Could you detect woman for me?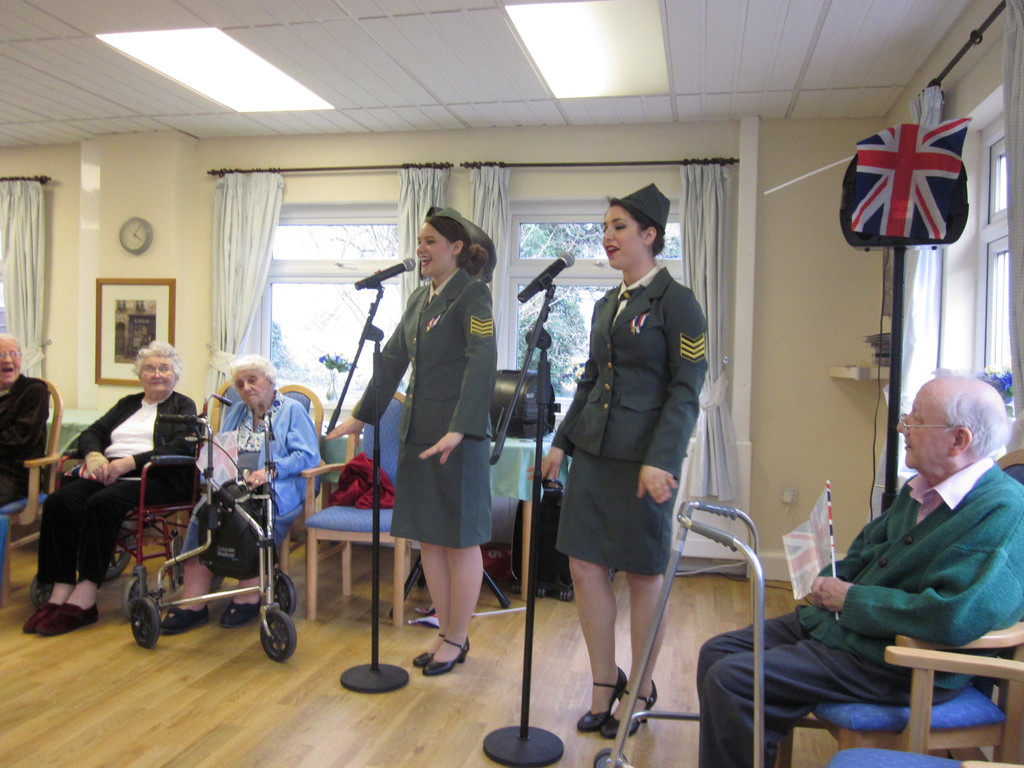
Detection result: l=20, t=339, r=201, b=638.
